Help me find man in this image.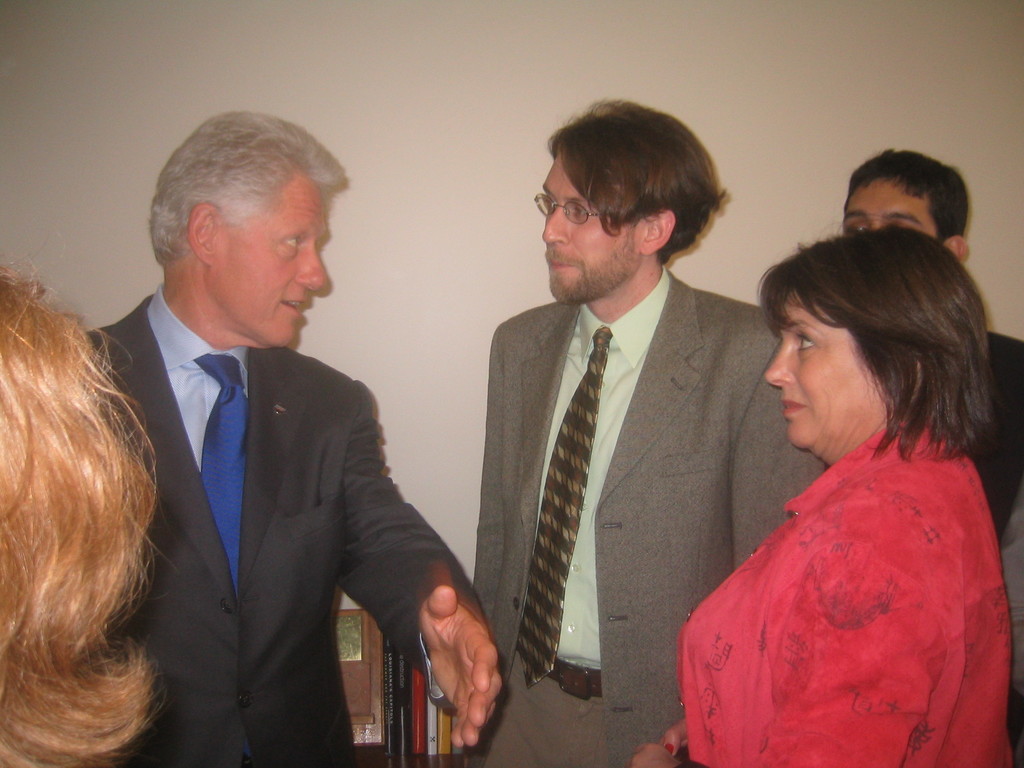
Found it: [x1=52, y1=116, x2=479, y2=755].
